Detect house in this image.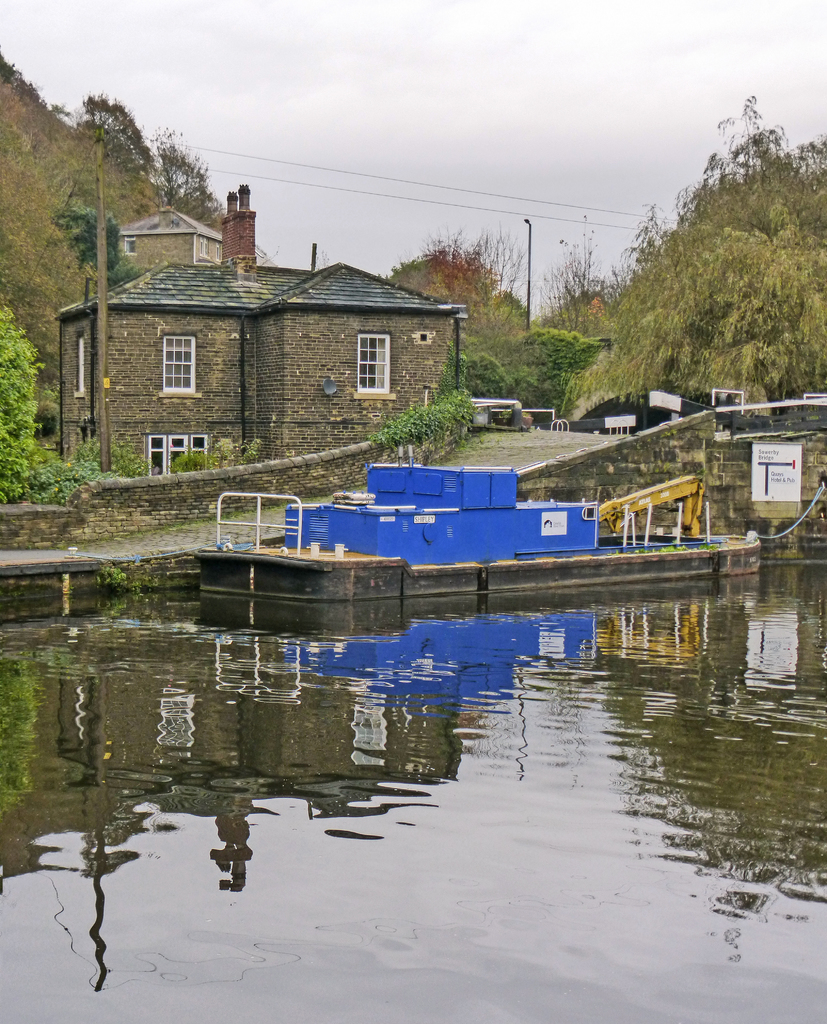
Detection: (117,202,224,274).
